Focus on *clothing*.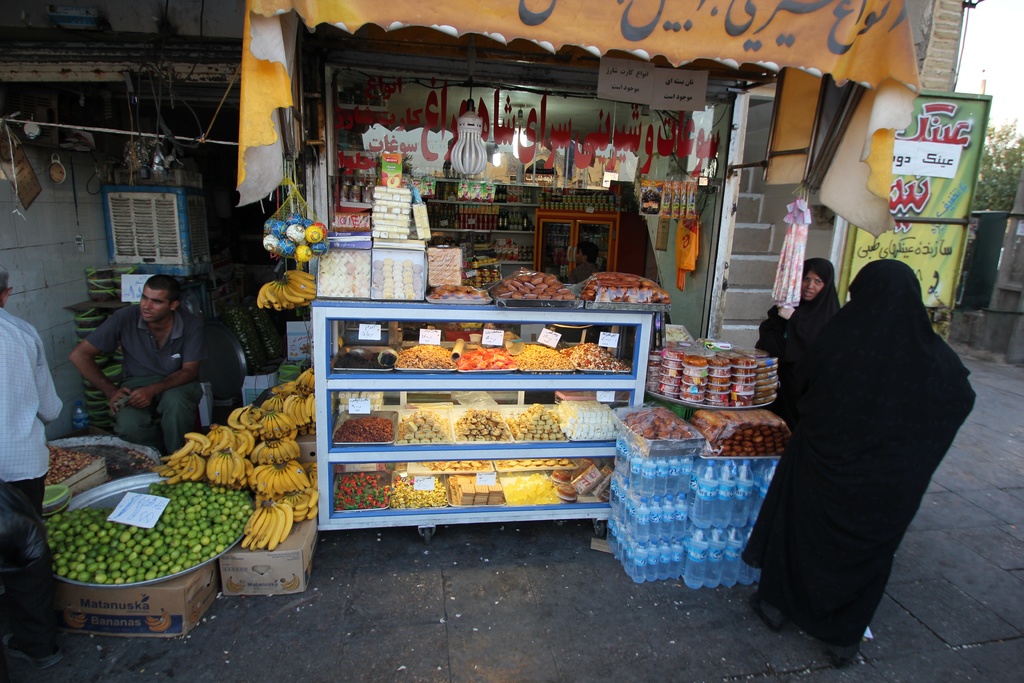
Focused at select_region(753, 231, 981, 646).
